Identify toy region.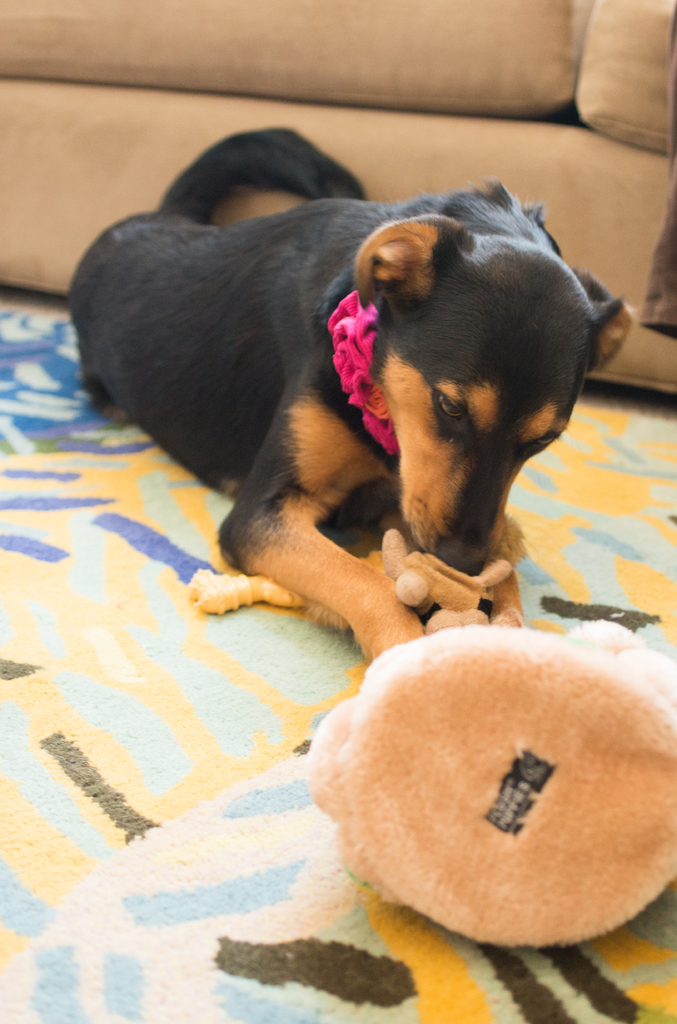
Region: left=298, top=521, right=676, bottom=944.
